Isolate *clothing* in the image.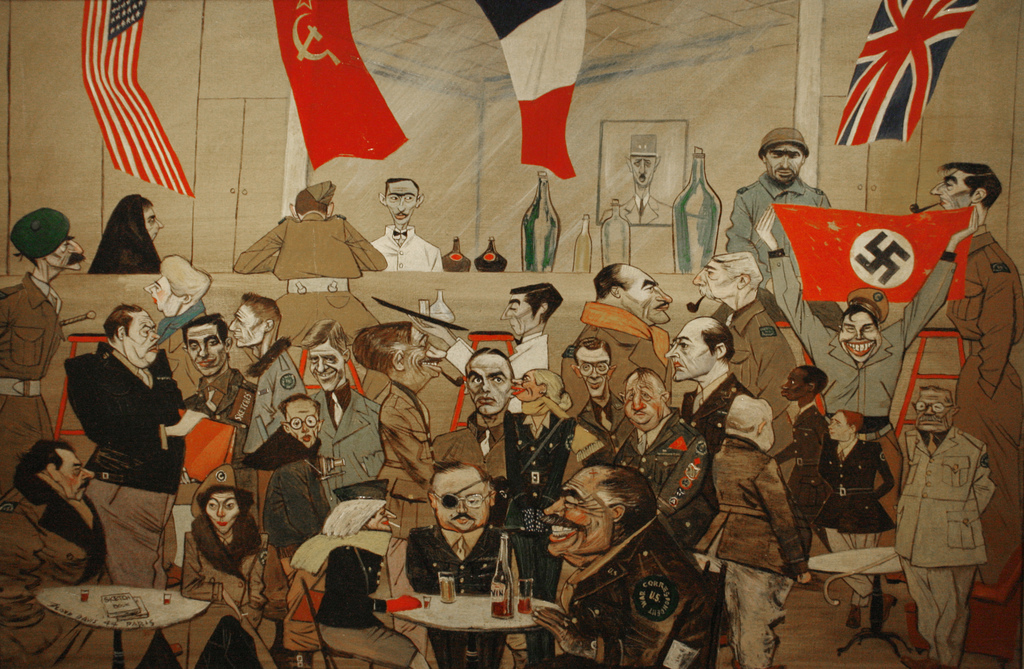
Isolated region: 595 191 677 223.
